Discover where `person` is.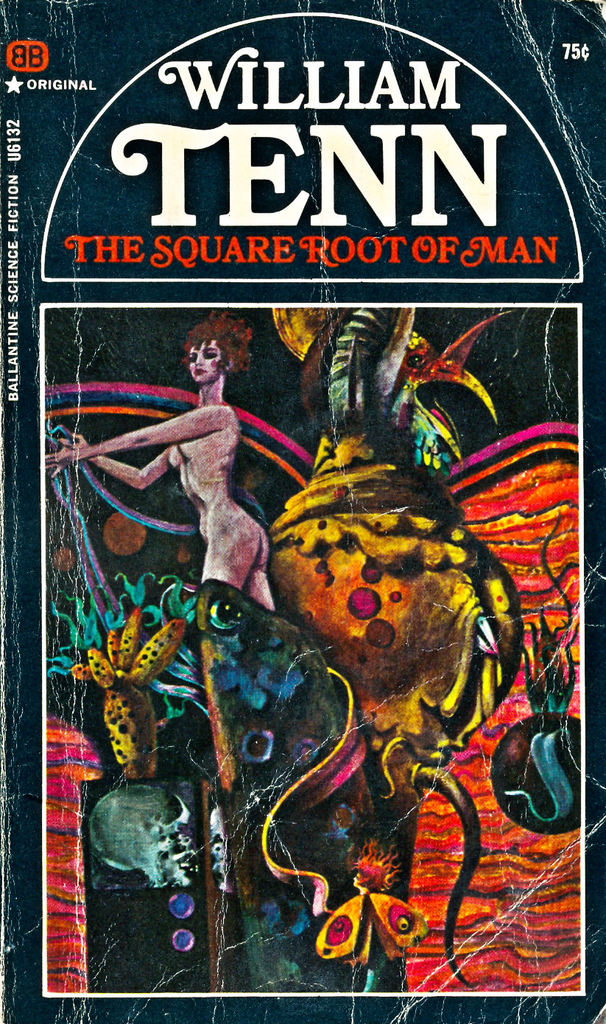
Discovered at x1=71, y1=311, x2=296, y2=720.
